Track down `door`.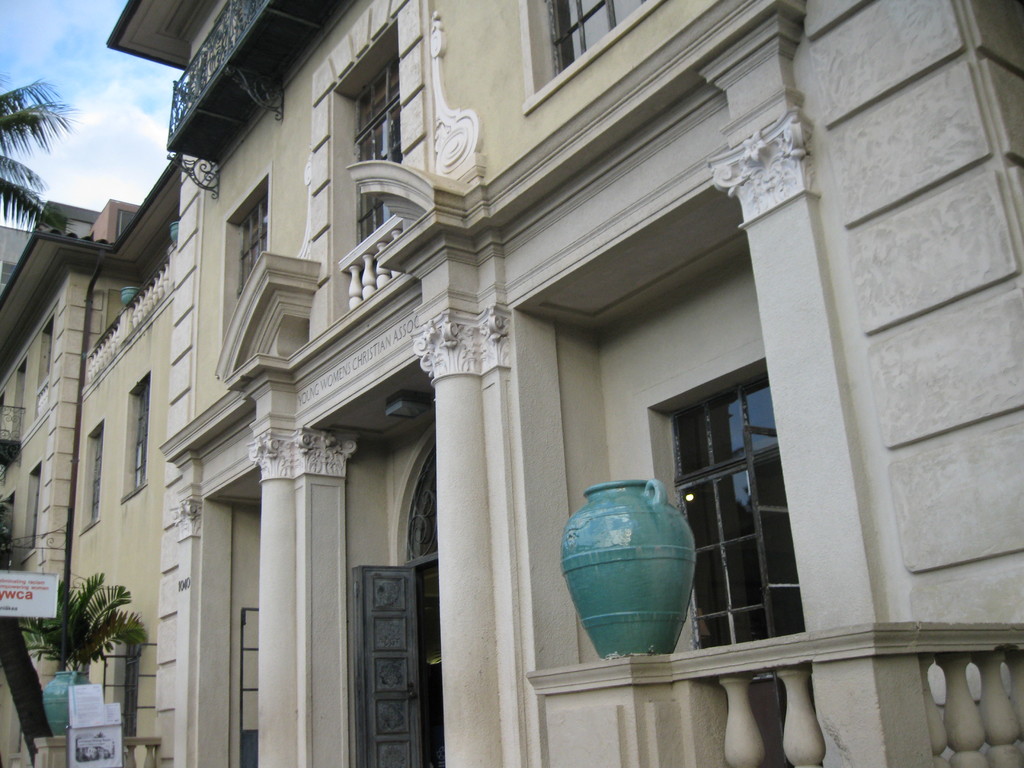
Tracked to (x1=239, y1=606, x2=259, y2=767).
